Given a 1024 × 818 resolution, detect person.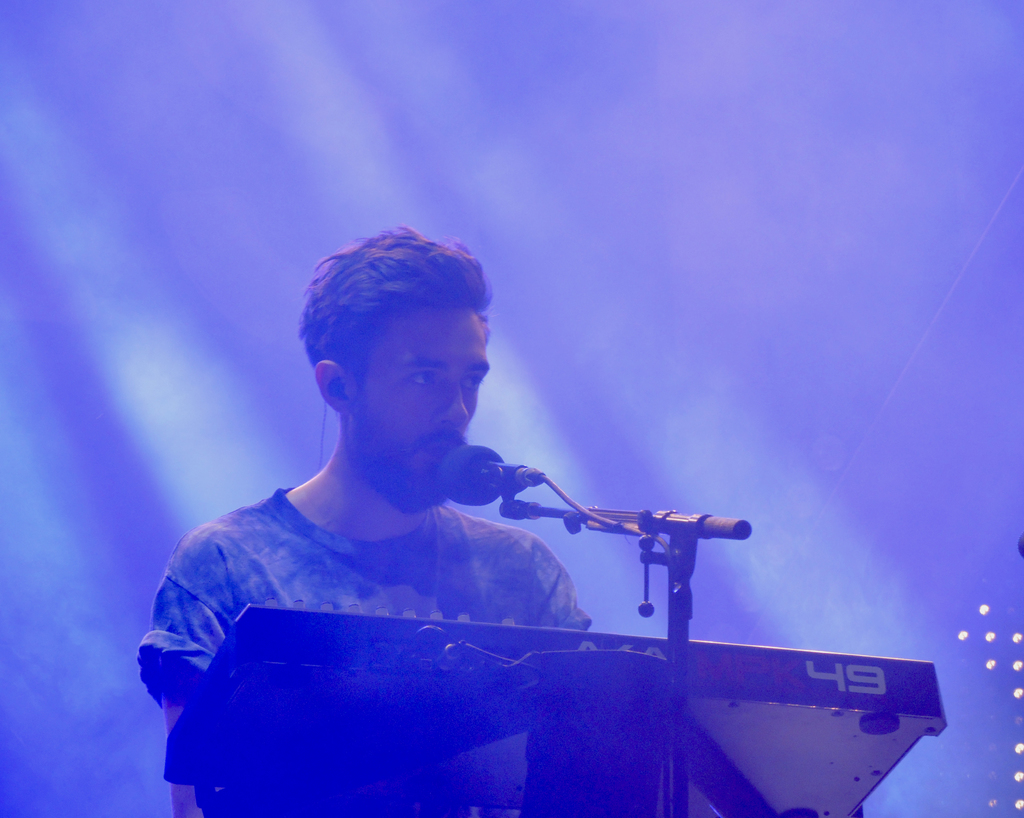
l=130, t=227, r=598, b=817.
